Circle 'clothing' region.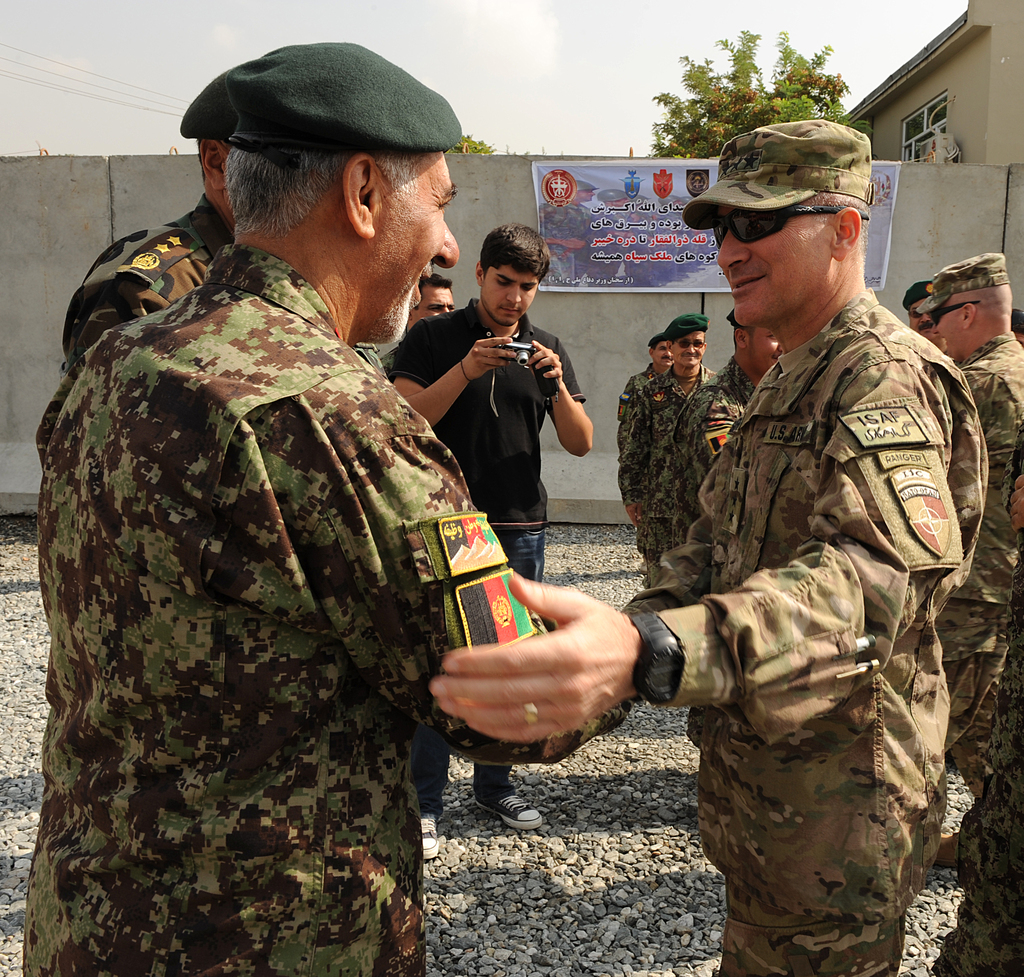
Region: region(53, 194, 239, 401).
